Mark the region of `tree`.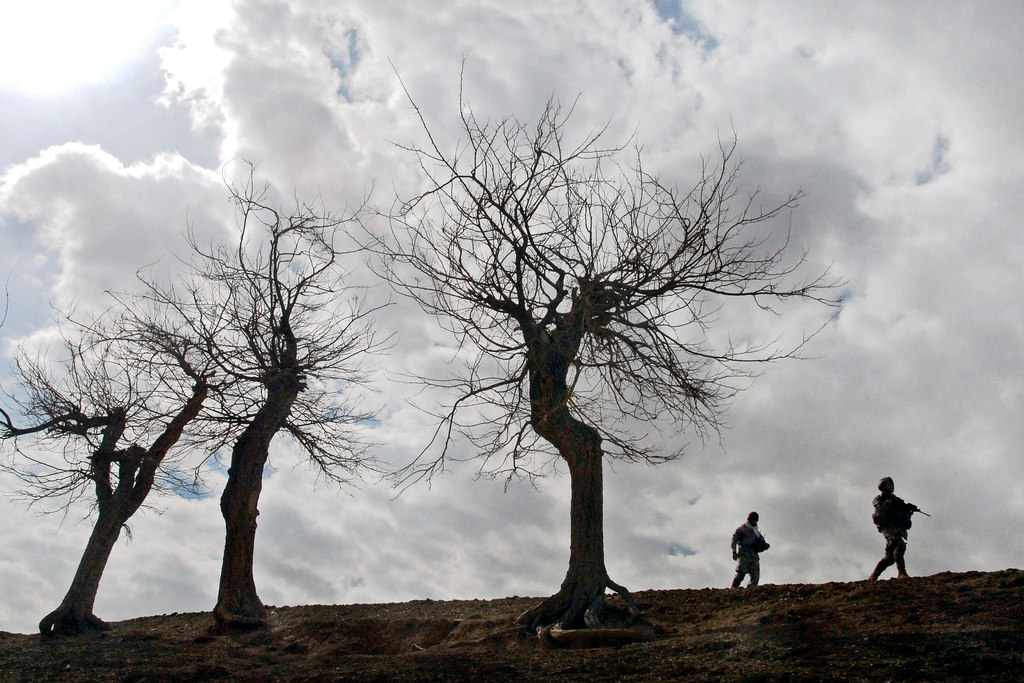
Region: region(341, 52, 852, 636).
